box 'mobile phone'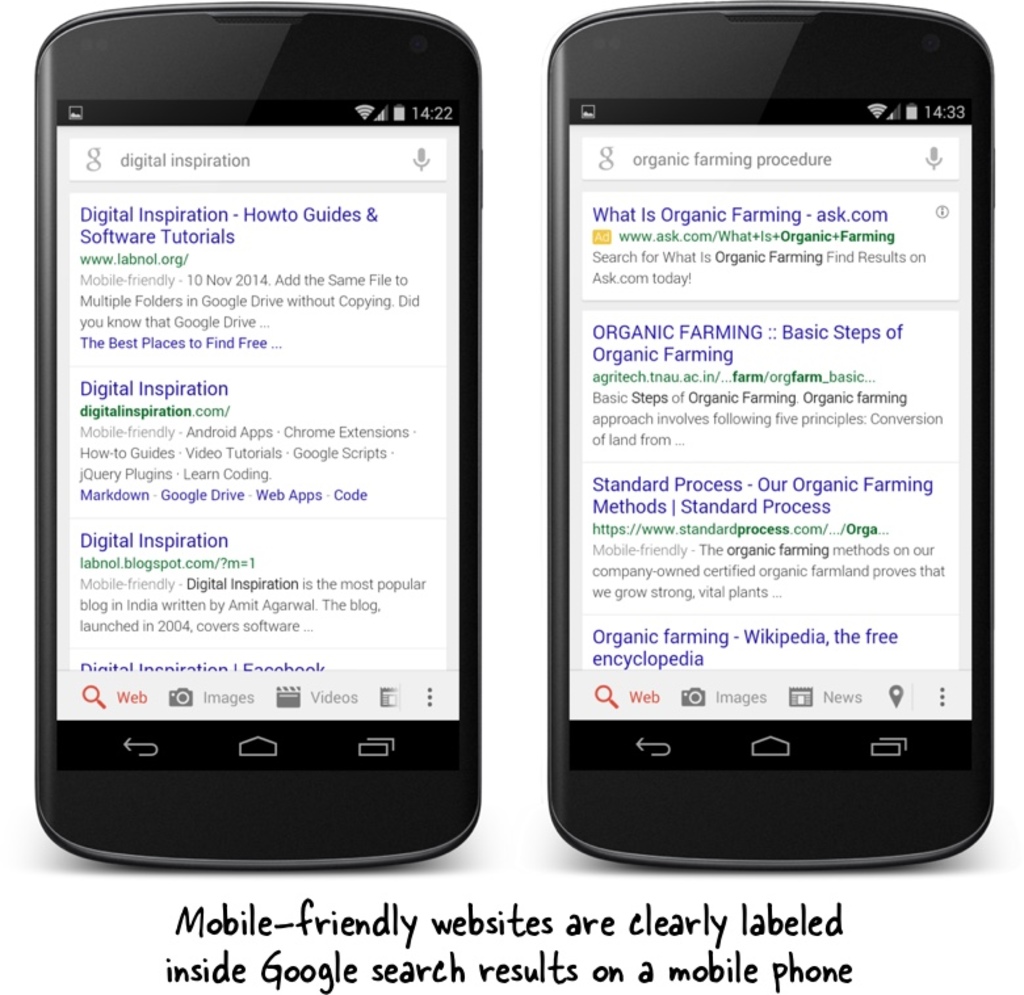
BBox(546, 0, 995, 872)
